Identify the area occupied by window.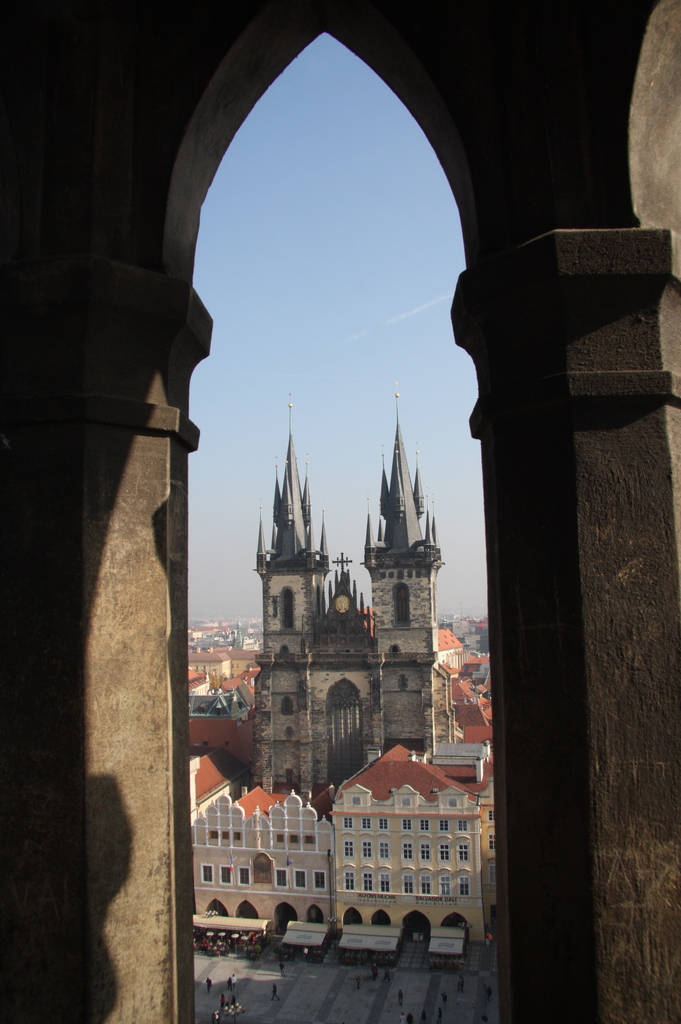
Area: <box>129,74,617,1023</box>.
